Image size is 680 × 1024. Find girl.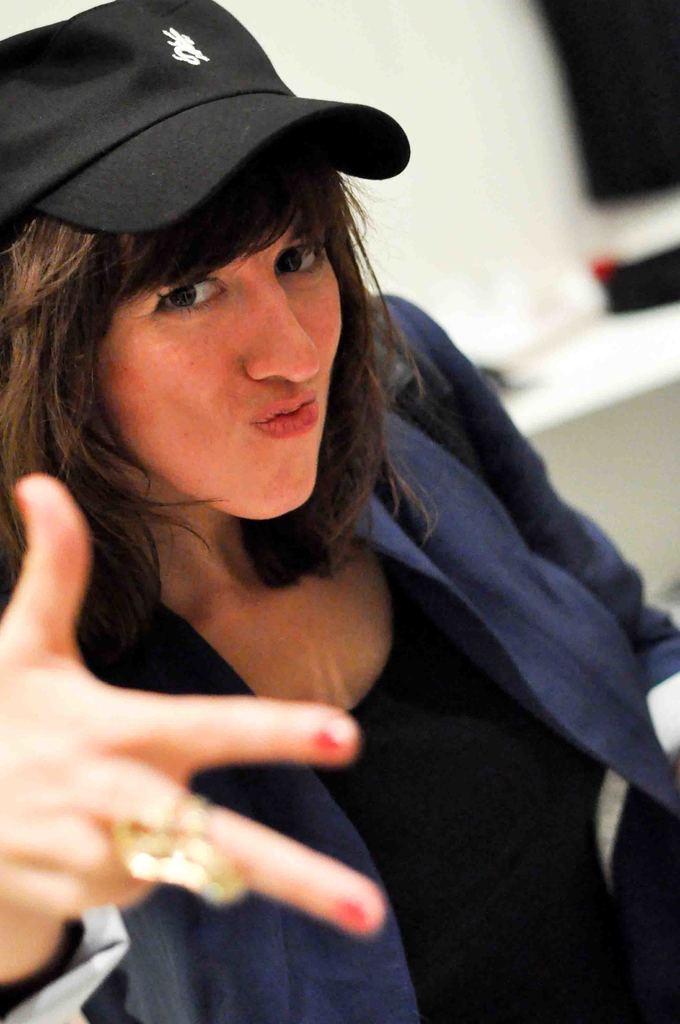
[x1=0, y1=0, x2=679, y2=1020].
